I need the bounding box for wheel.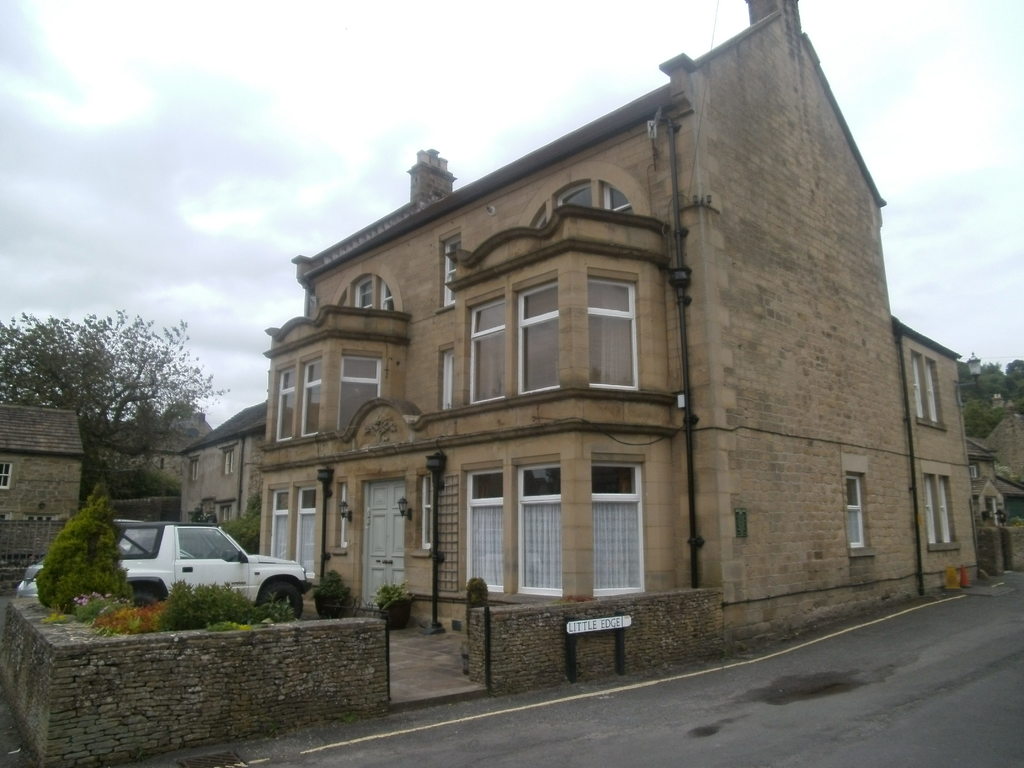
Here it is: <region>261, 584, 307, 622</region>.
